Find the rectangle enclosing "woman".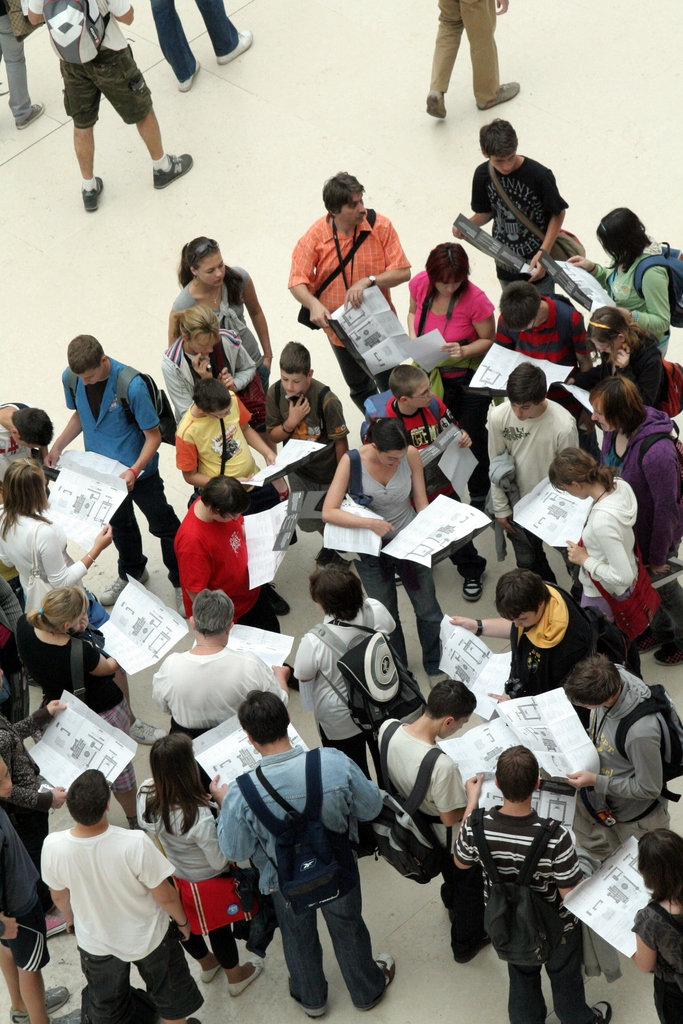
{"left": 293, "top": 554, "right": 402, "bottom": 796}.
